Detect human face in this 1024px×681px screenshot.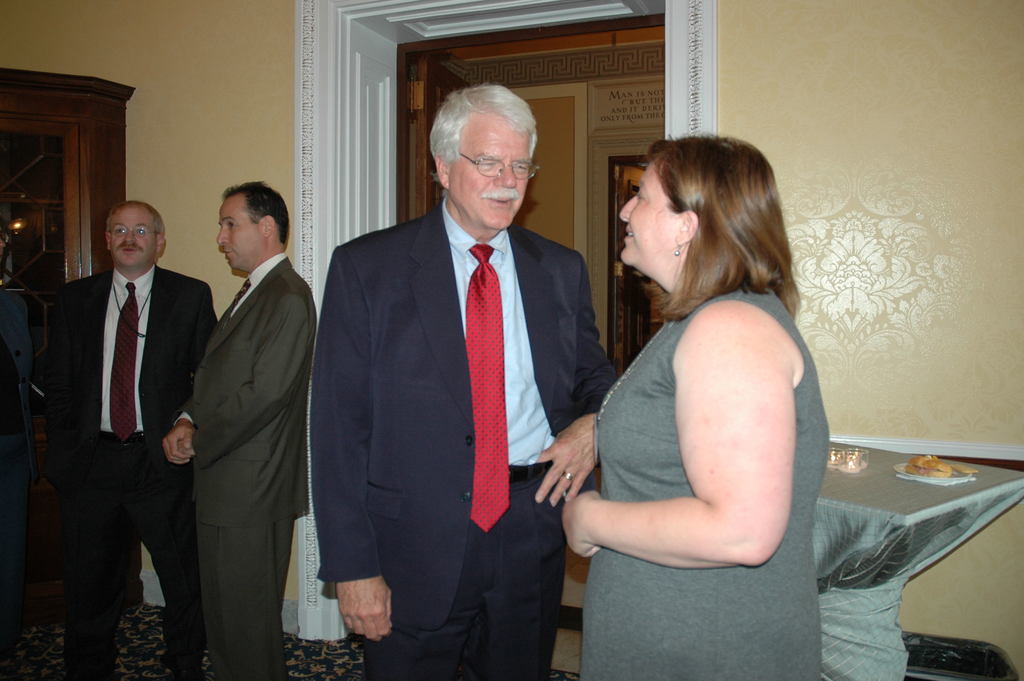
Detection: (110,209,157,268).
